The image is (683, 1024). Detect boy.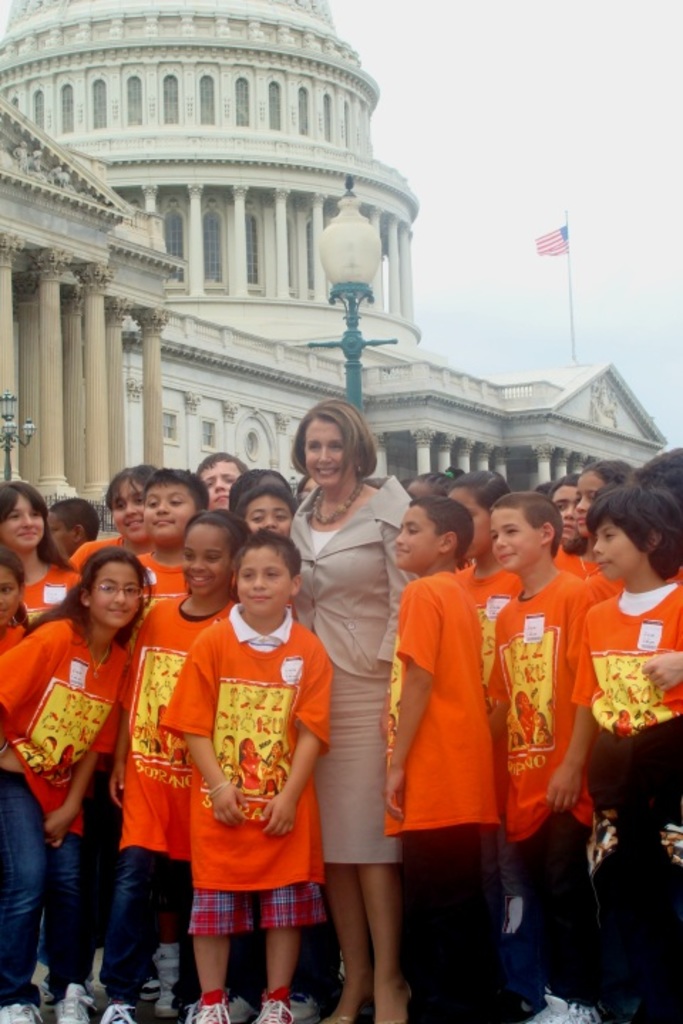
Detection: <box>48,499,101,559</box>.
